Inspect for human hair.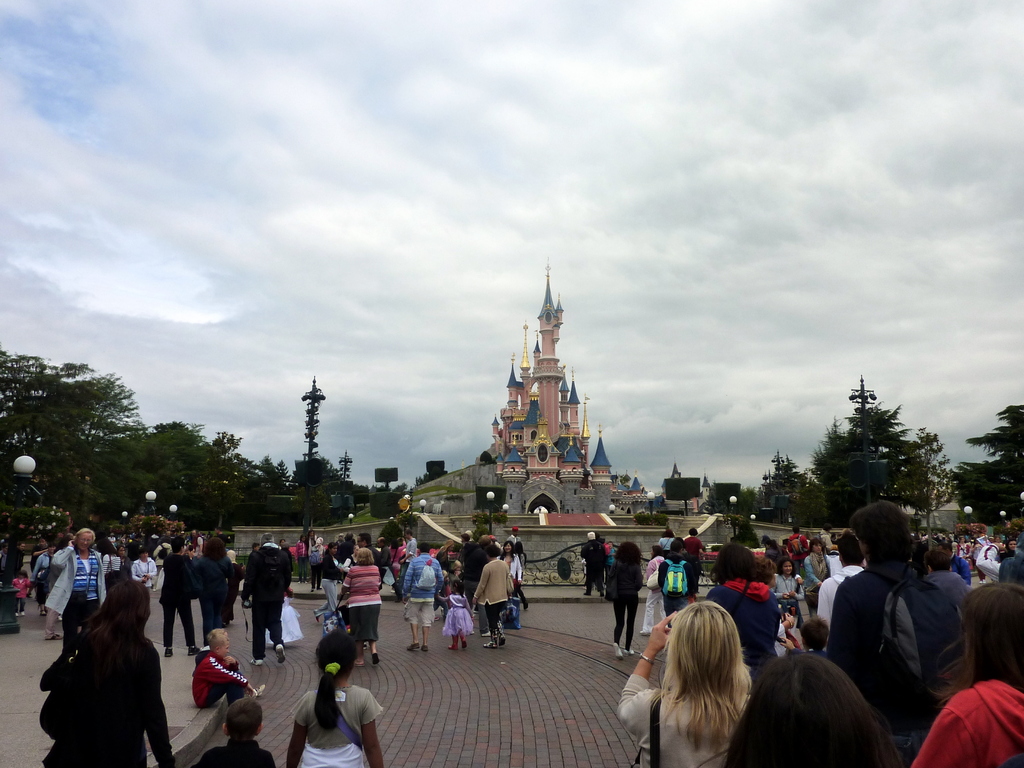
Inspection: l=81, t=580, r=154, b=683.
